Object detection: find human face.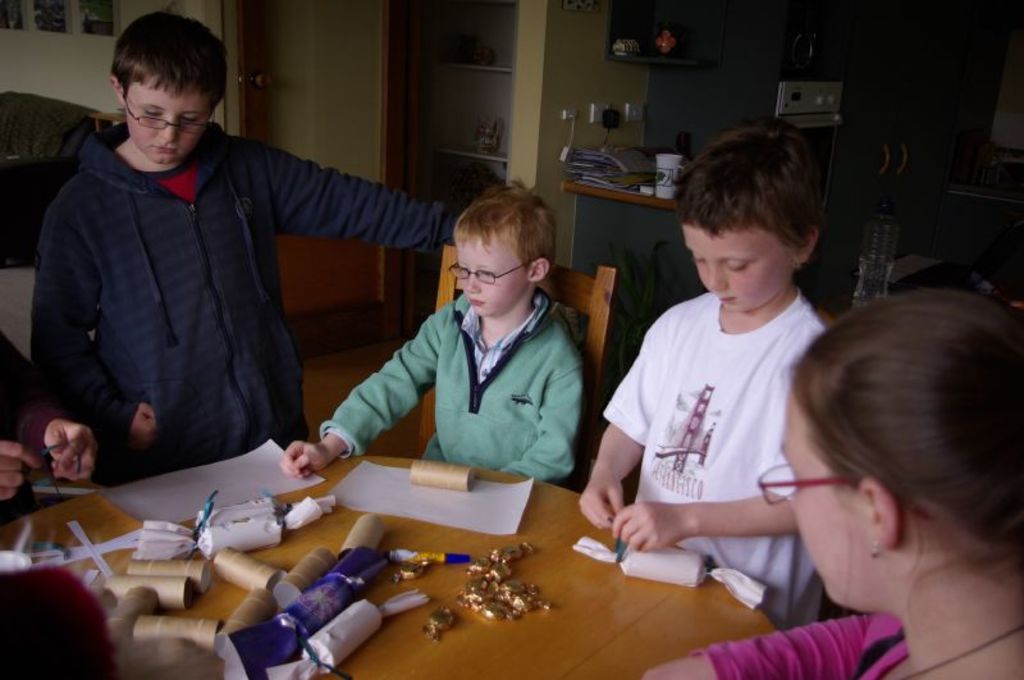
{"x1": 119, "y1": 64, "x2": 215, "y2": 174}.
